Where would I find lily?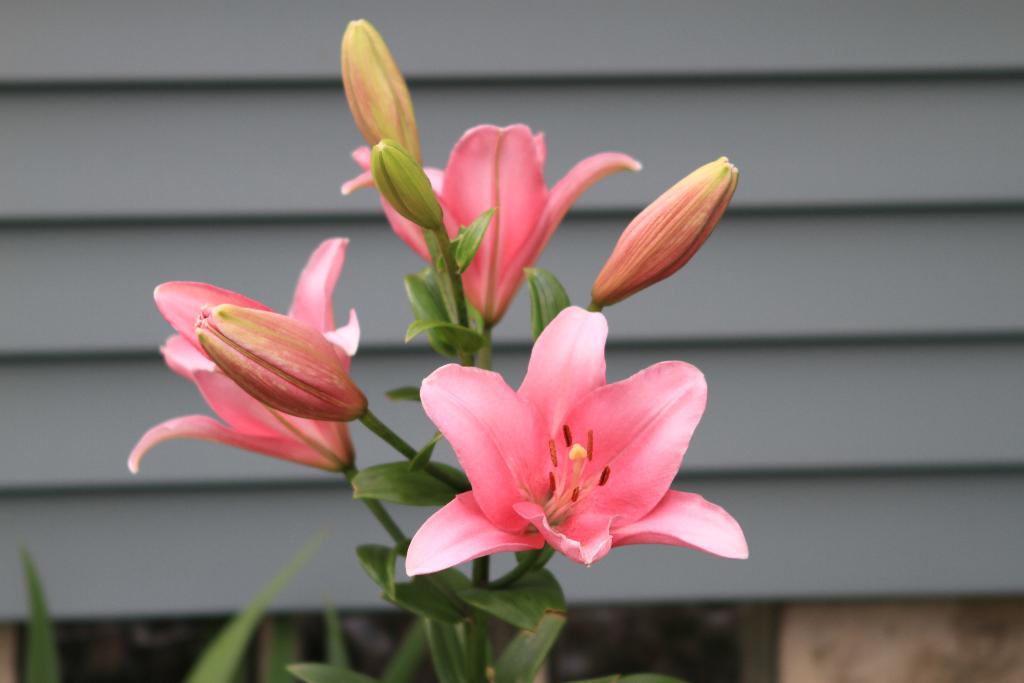
At detection(402, 300, 752, 583).
